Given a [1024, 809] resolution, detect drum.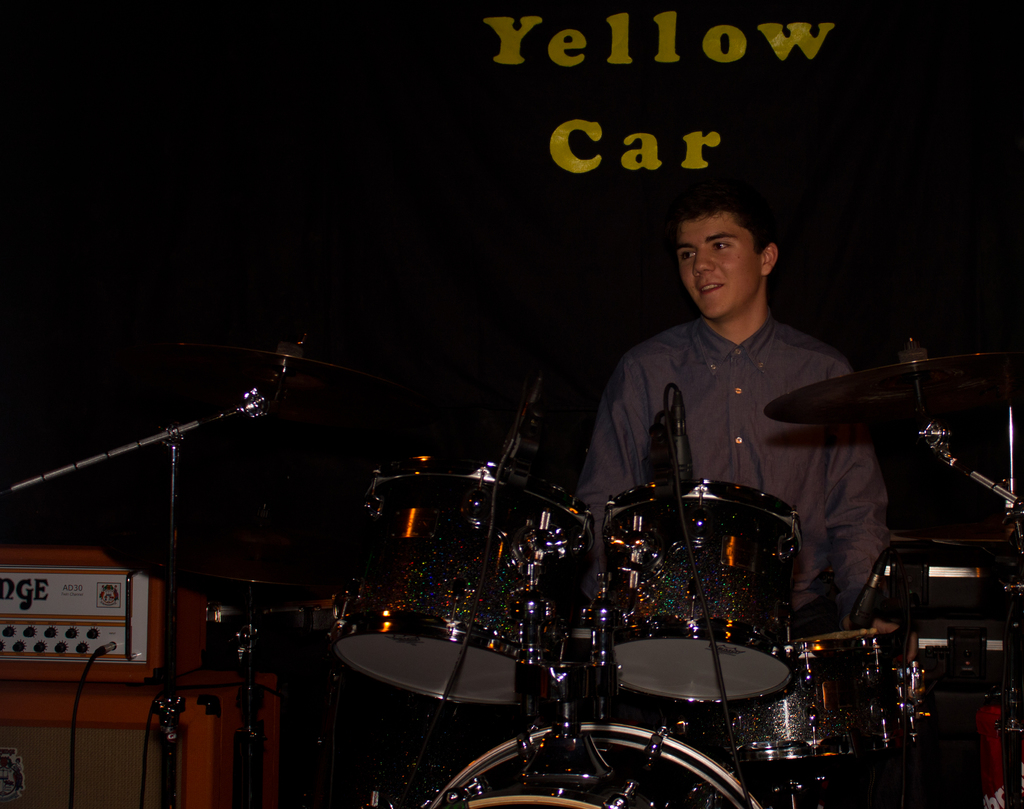
715,640,915,760.
